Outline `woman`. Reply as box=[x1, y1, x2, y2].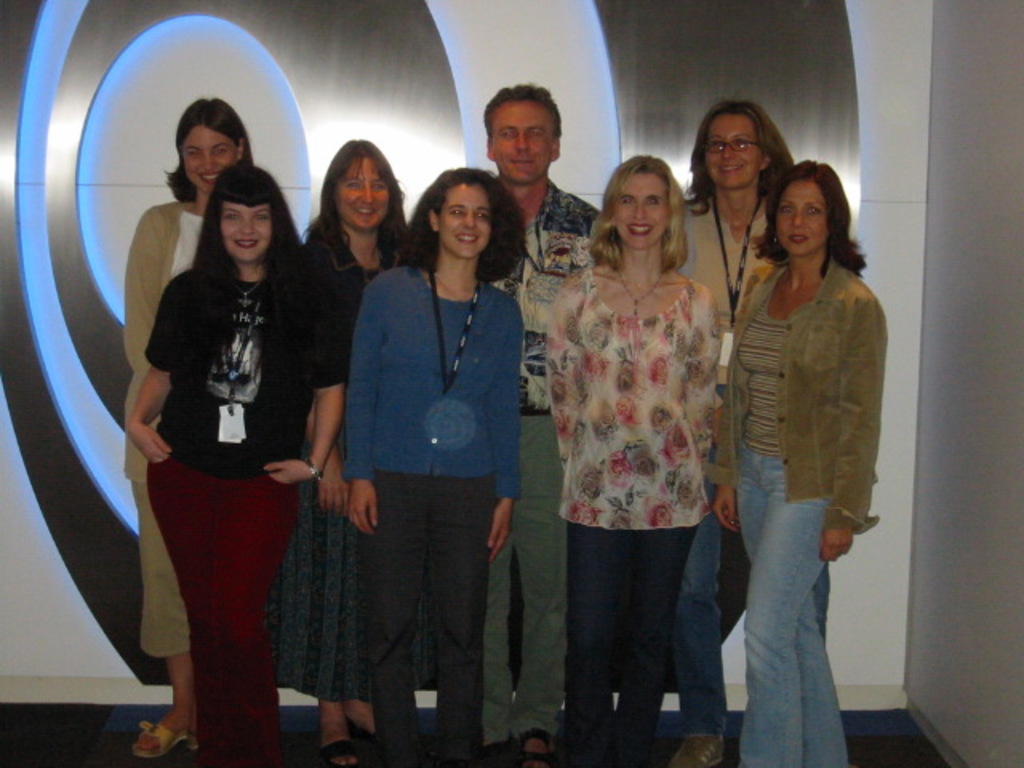
box=[658, 98, 798, 766].
